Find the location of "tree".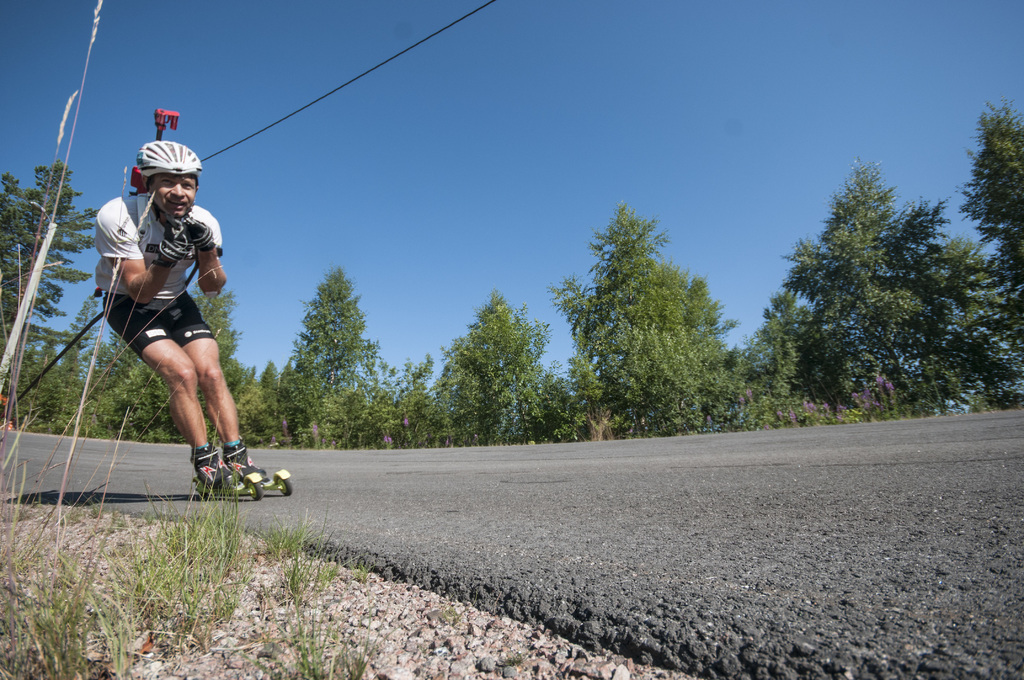
Location: {"left": 173, "top": 279, "right": 283, "bottom": 443}.
